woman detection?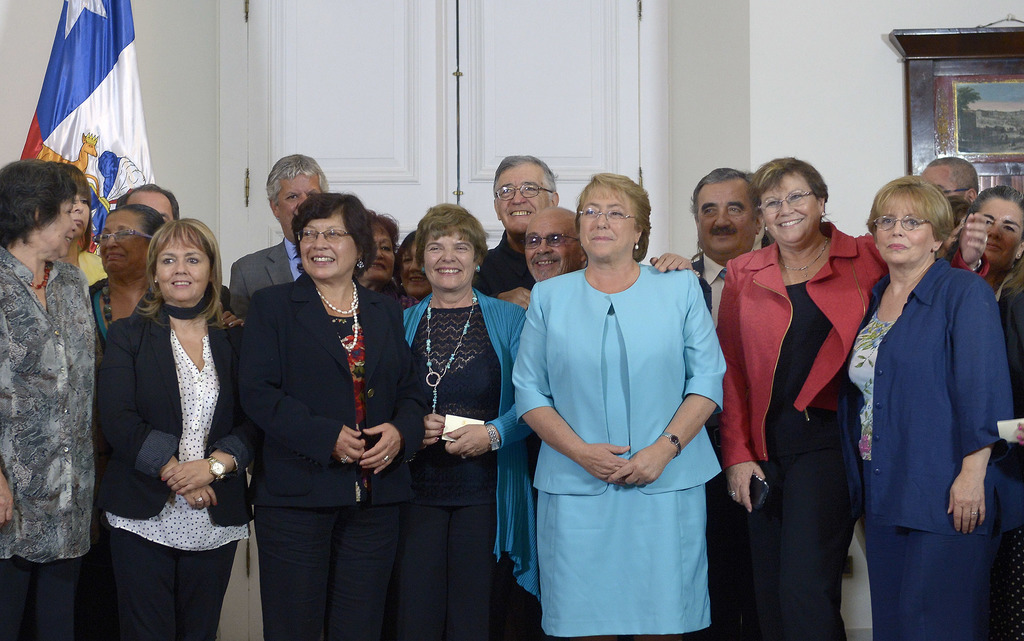
(x1=964, y1=185, x2=1023, y2=410)
